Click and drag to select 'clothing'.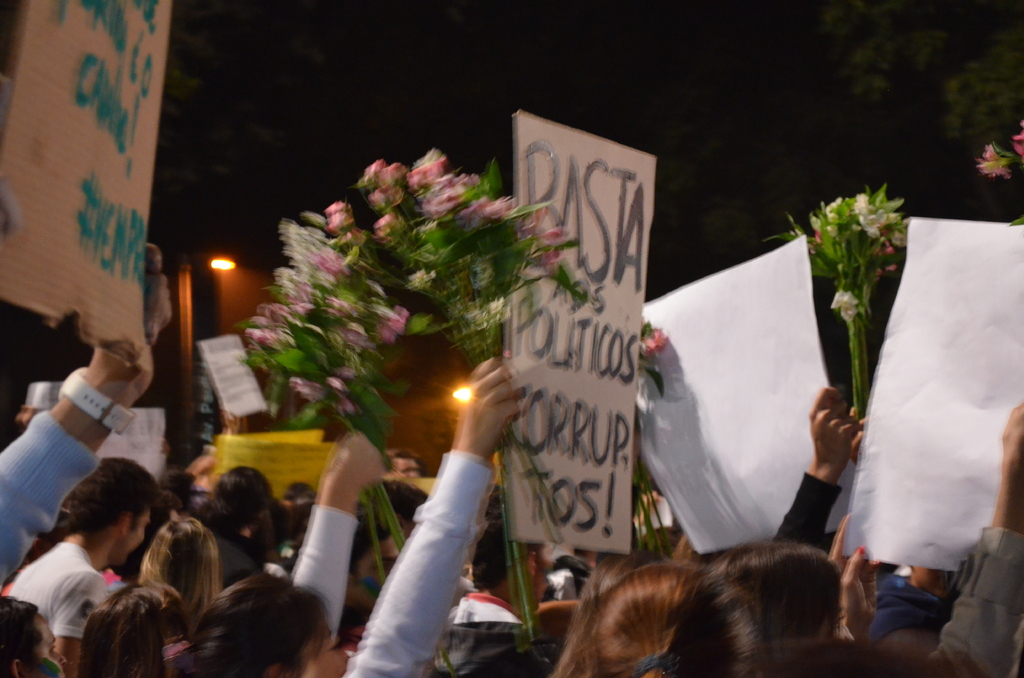
Selection: detection(271, 499, 364, 643).
